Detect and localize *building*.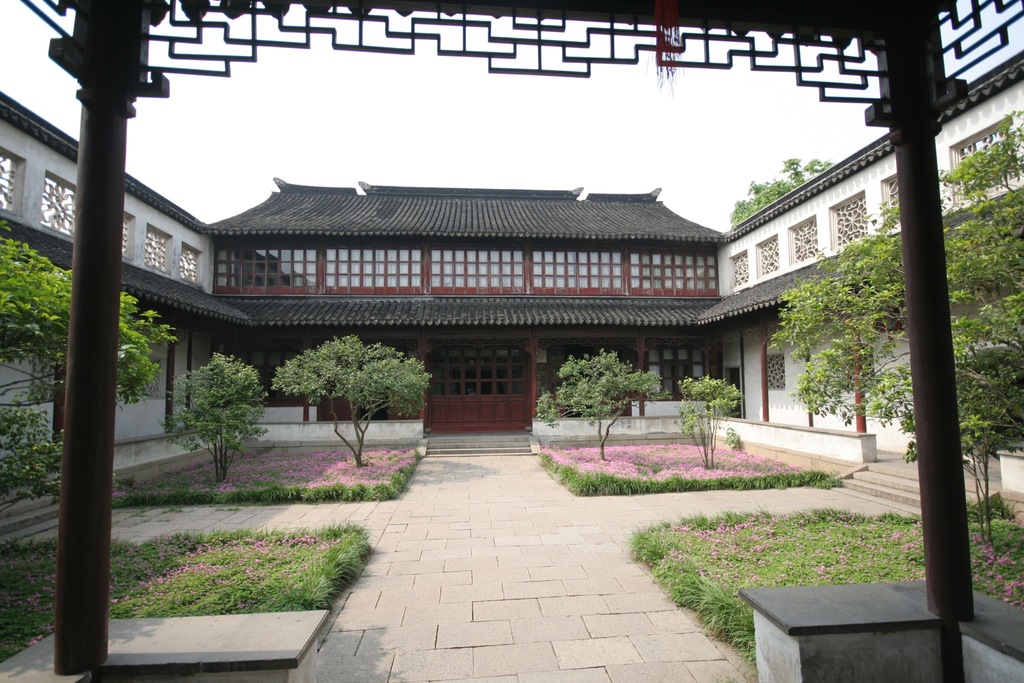
Localized at (209, 178, 724, 436).
